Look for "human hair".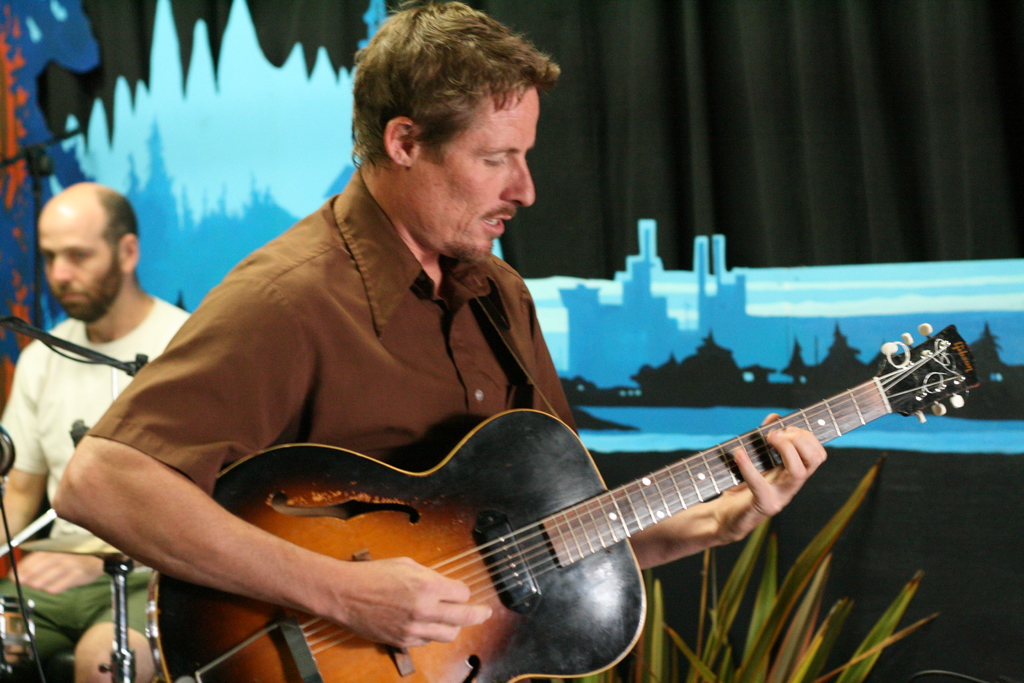
Found: region(346, 7, 551, 201).
